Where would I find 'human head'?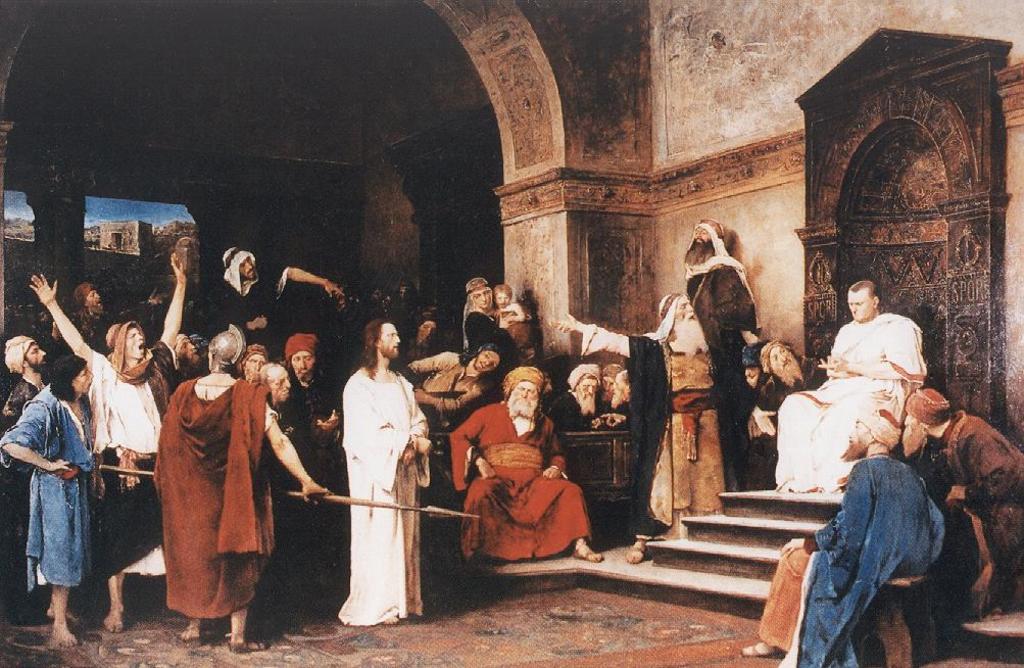
At region(841, 407, 903, 459).
